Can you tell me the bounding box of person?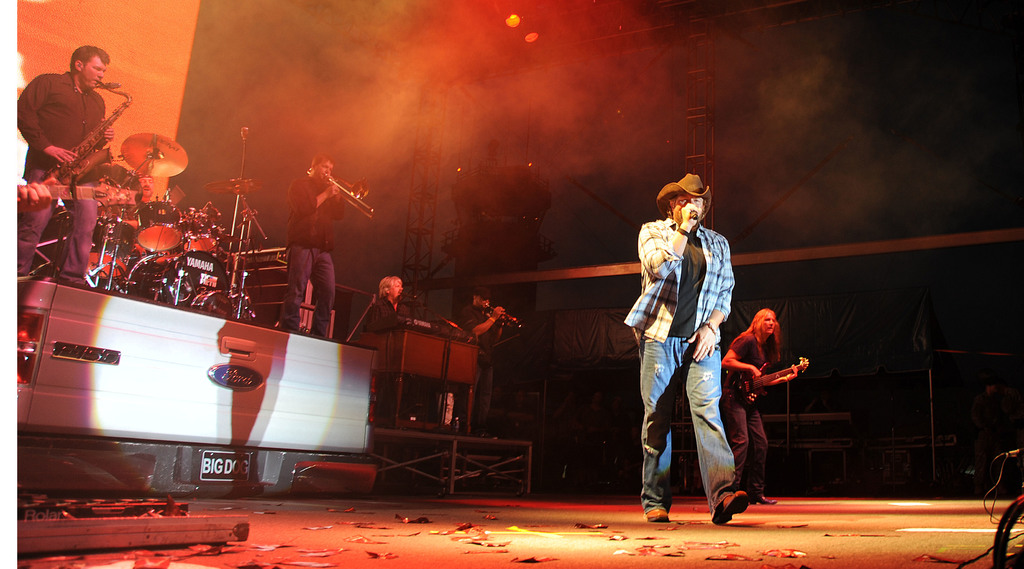
crop(281, 158, 356, 337).
